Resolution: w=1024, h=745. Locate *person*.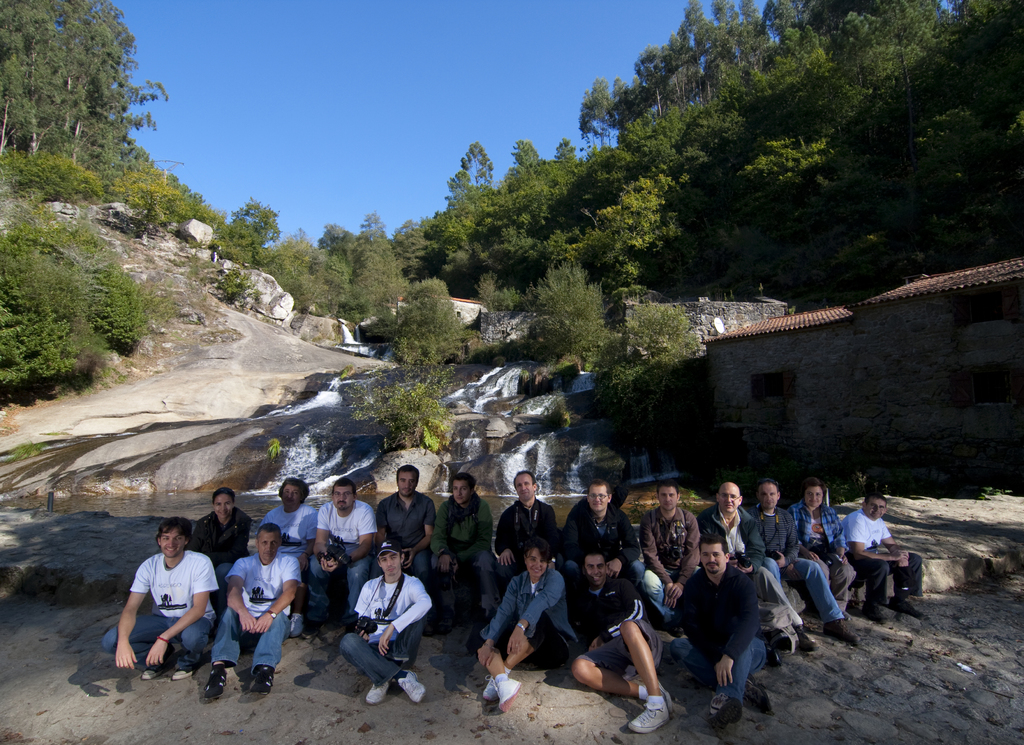
[x1=847, y1=488, x2=924, y2=622].
